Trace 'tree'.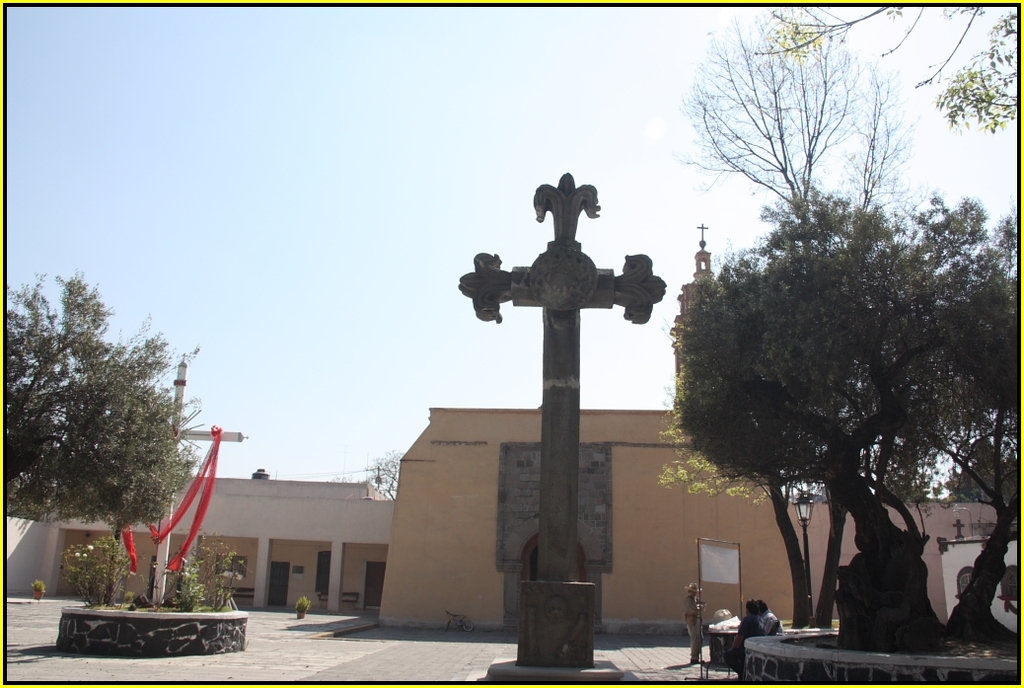
Traced to x1=918 y1=7 x2=1023 y2=133.
